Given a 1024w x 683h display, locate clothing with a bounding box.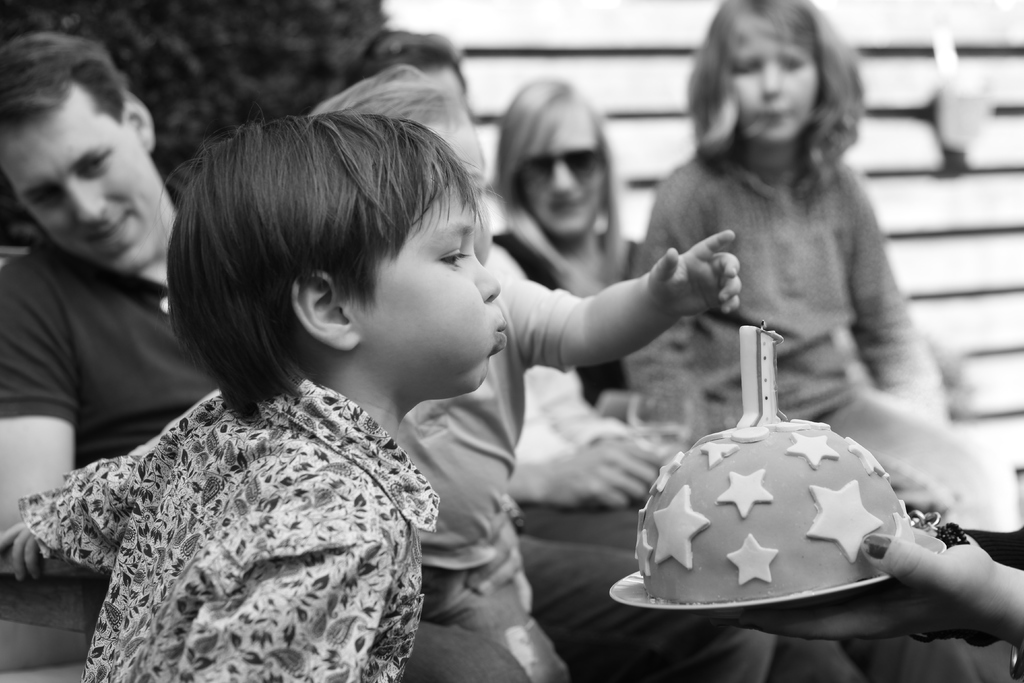
Located: 518,500,861,682.
